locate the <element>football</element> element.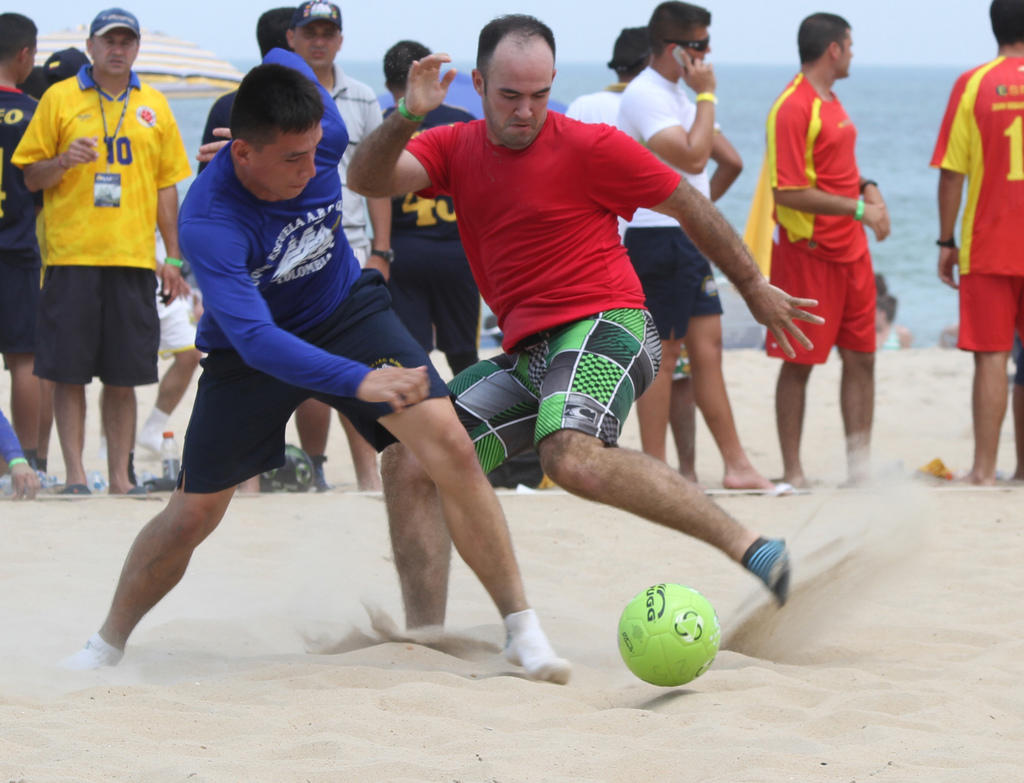
Element bbox: <box>620,583,725,691</box>.
